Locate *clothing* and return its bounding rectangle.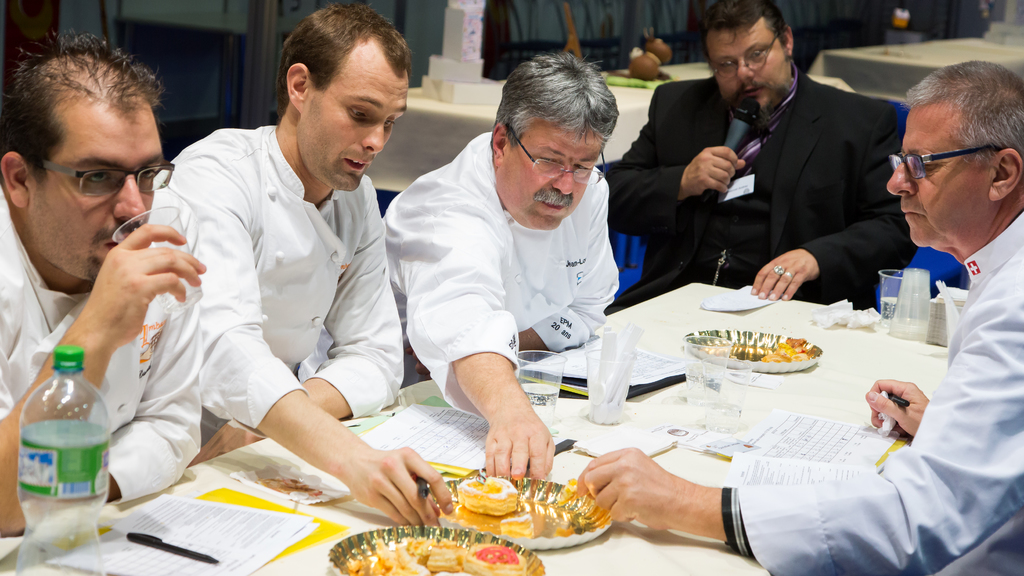
l=737, t=206, r=1023, b=575.
